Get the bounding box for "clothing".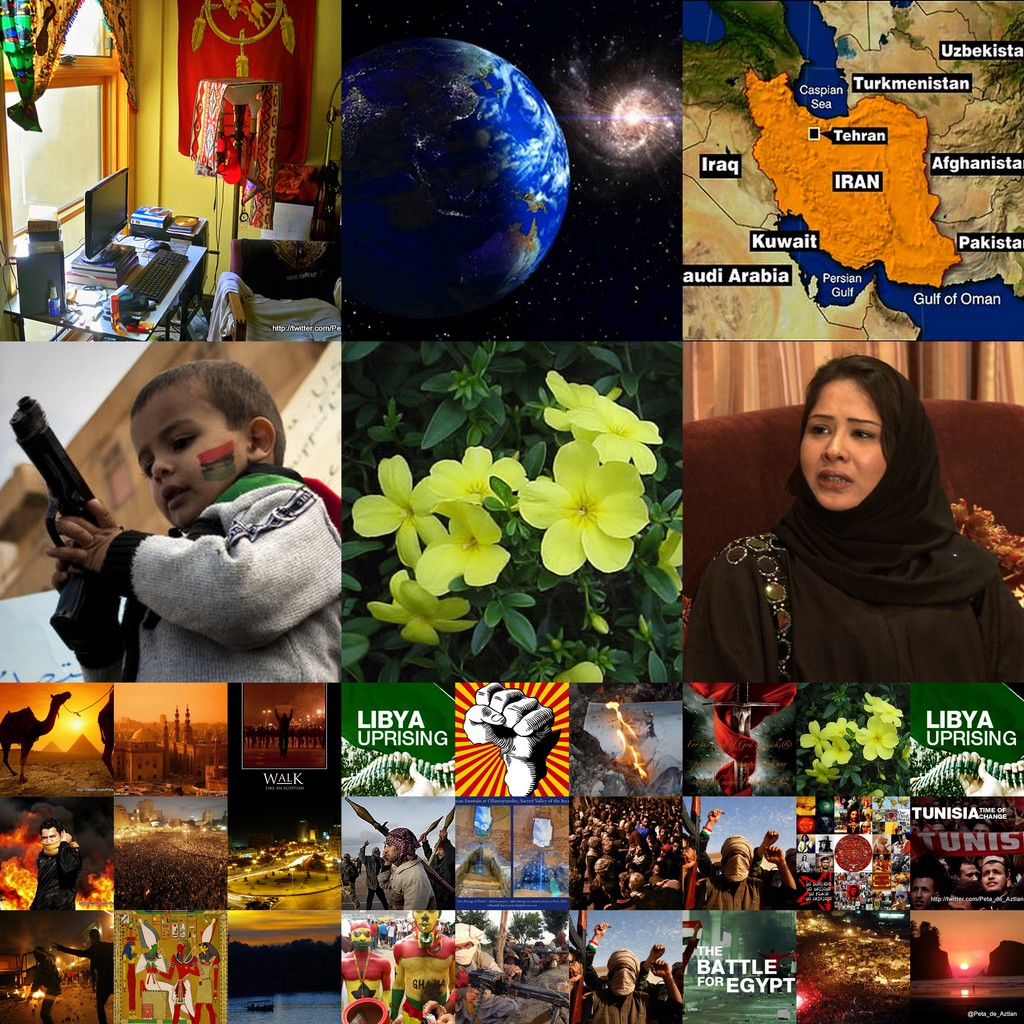
[left=102, top=466, right=347, bottom=681].
